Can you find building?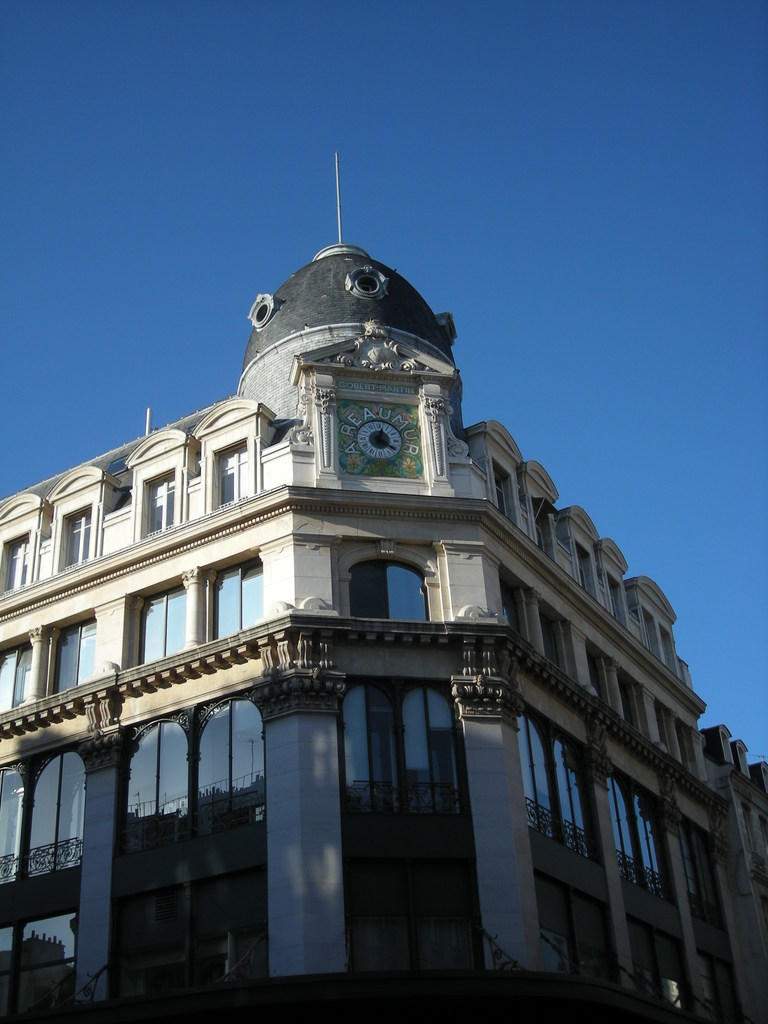
Yes, bounding box: [0,152,767,1020].
